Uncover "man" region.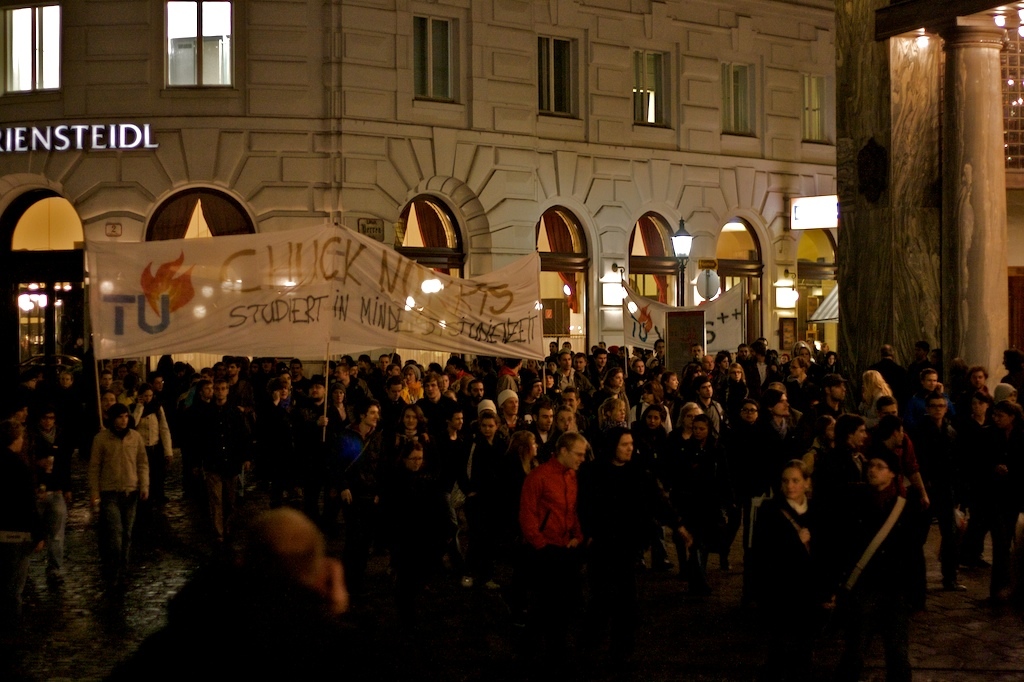
Uncovered: bbox(878, 344, 905, 393).
